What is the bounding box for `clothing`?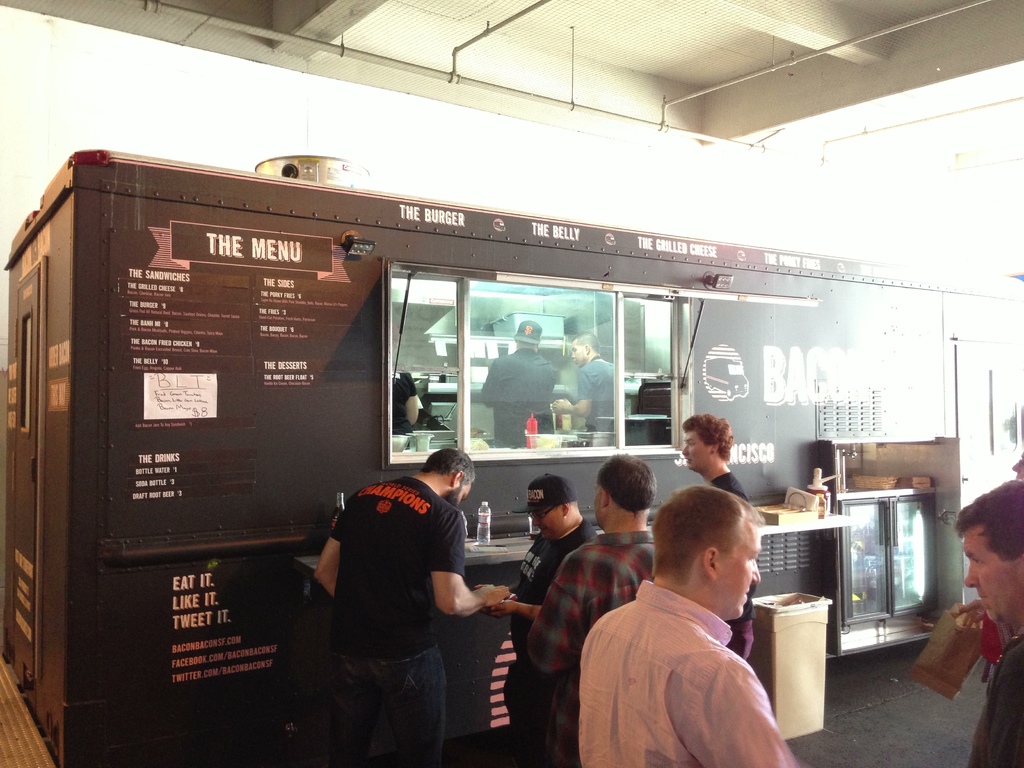
Rect(575, 355, 615, 436).
